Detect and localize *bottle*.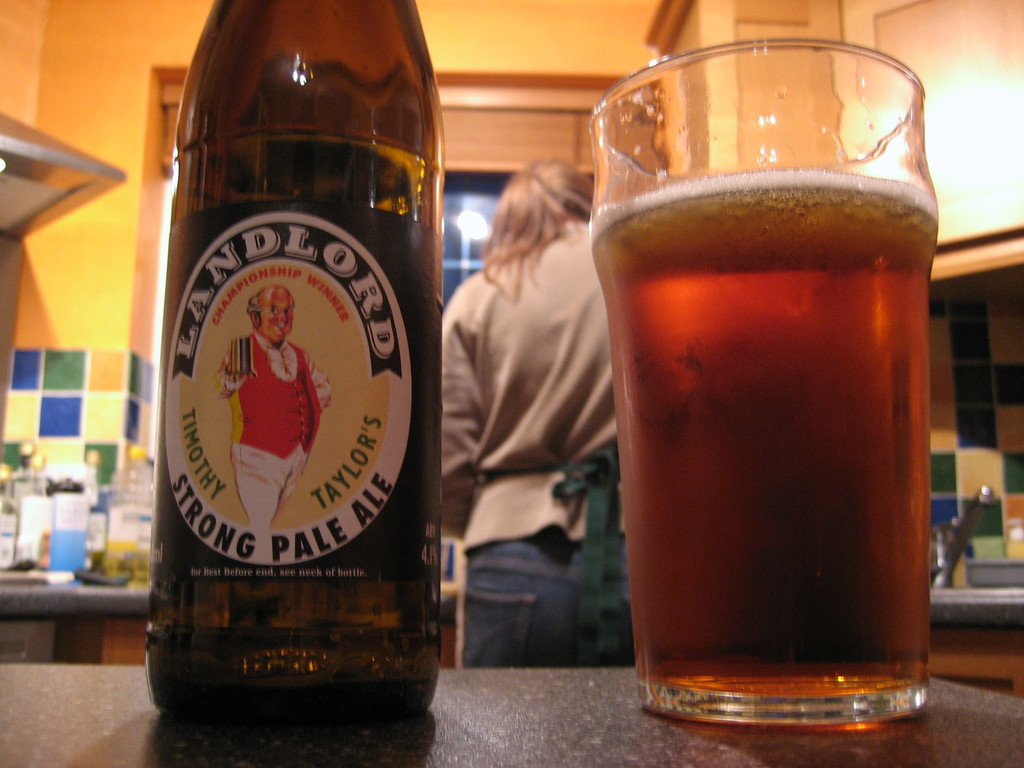
Localized at bbox=(131, 14, 451, 735).
